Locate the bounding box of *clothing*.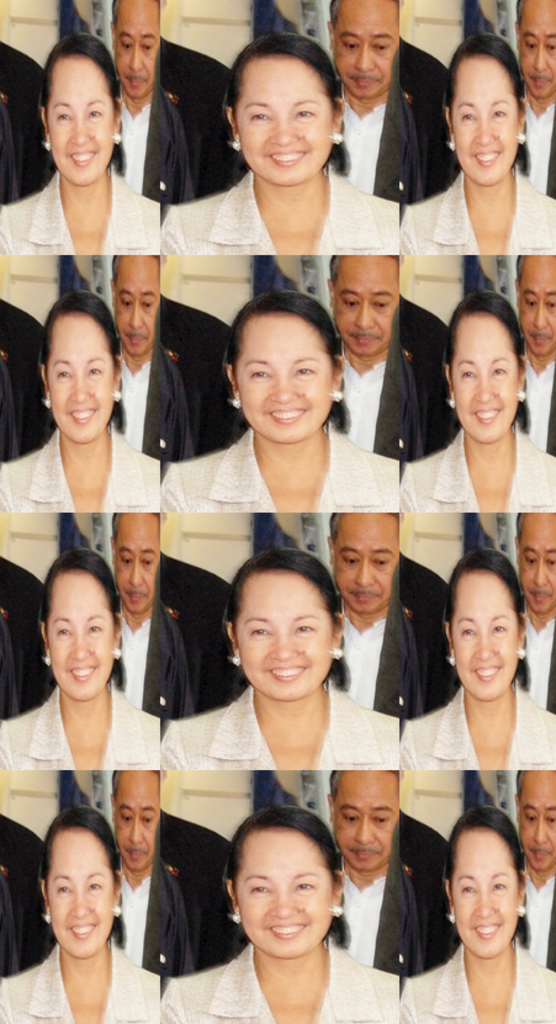
Bounding box: box=[104, 79, 186, 200].
